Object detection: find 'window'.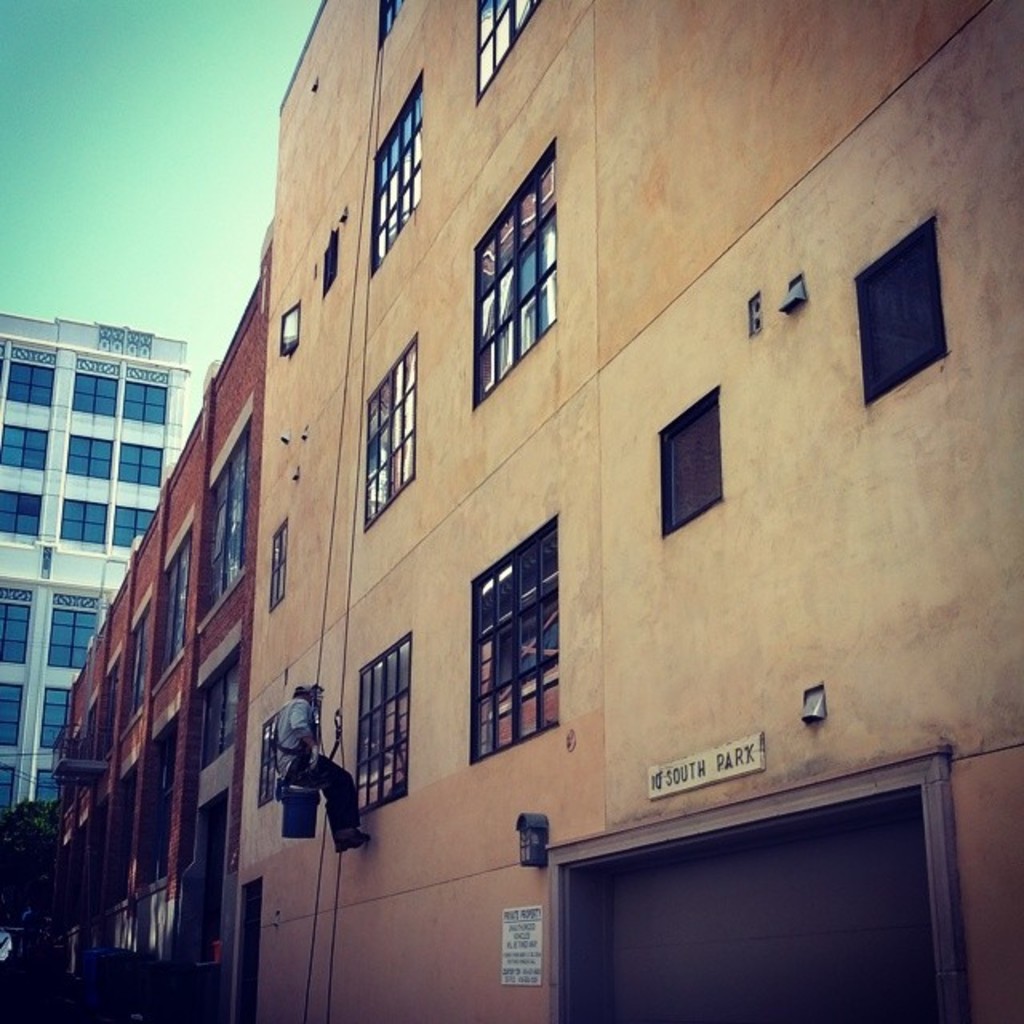
region(269, 518, 291, 618).
